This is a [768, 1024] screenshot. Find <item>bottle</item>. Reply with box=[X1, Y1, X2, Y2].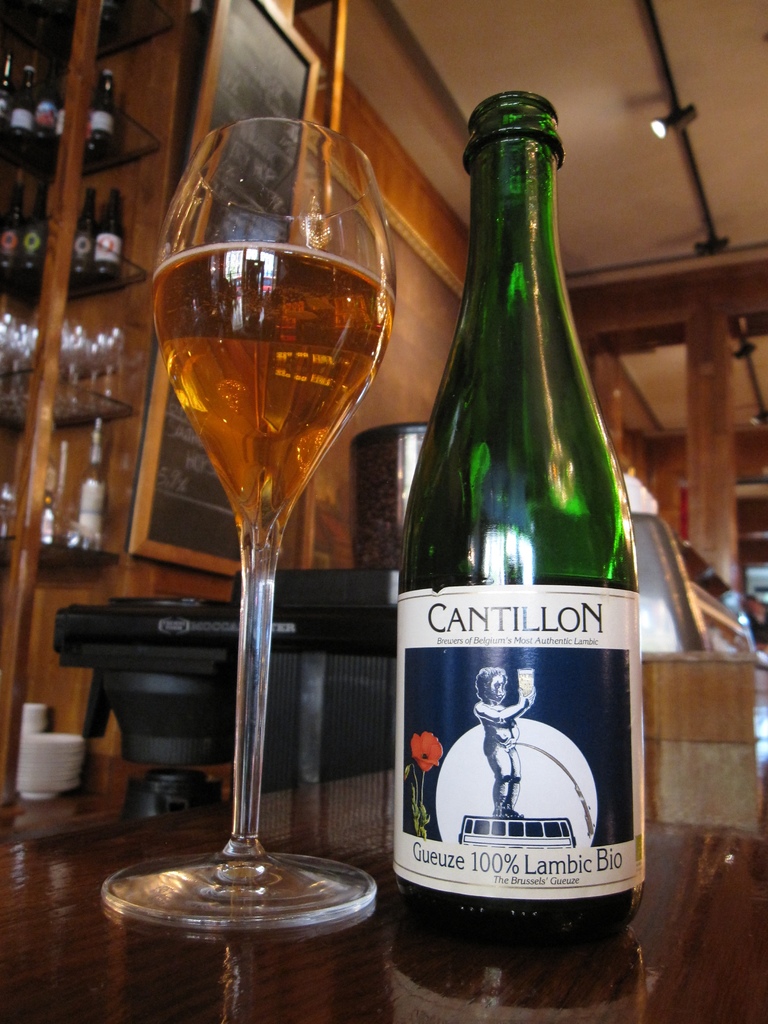
box=[63, 445, 106, 536].
